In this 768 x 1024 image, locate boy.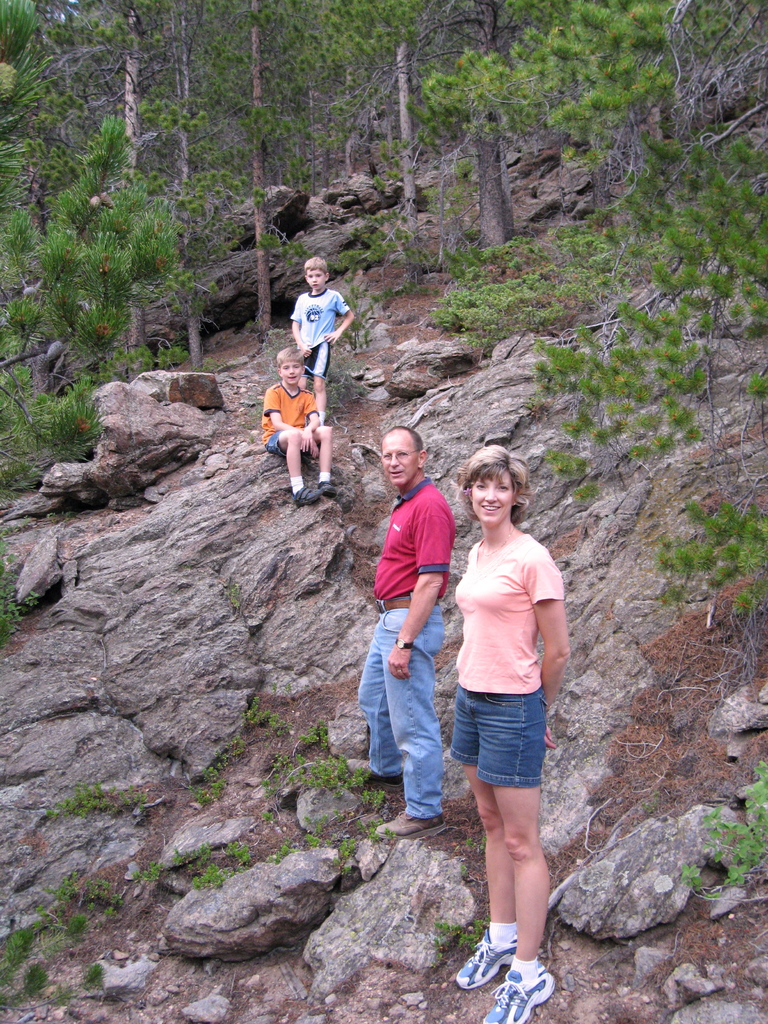
Bounding box: region(255, 339, 339, 512).
